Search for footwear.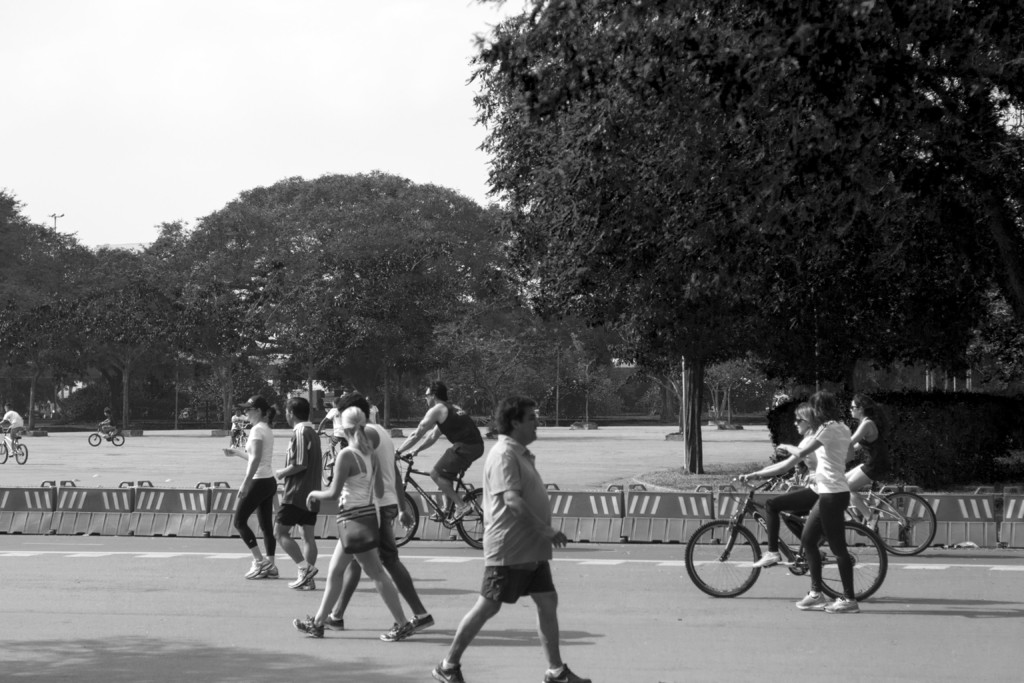
Found at 281, 558, 323, 594.
